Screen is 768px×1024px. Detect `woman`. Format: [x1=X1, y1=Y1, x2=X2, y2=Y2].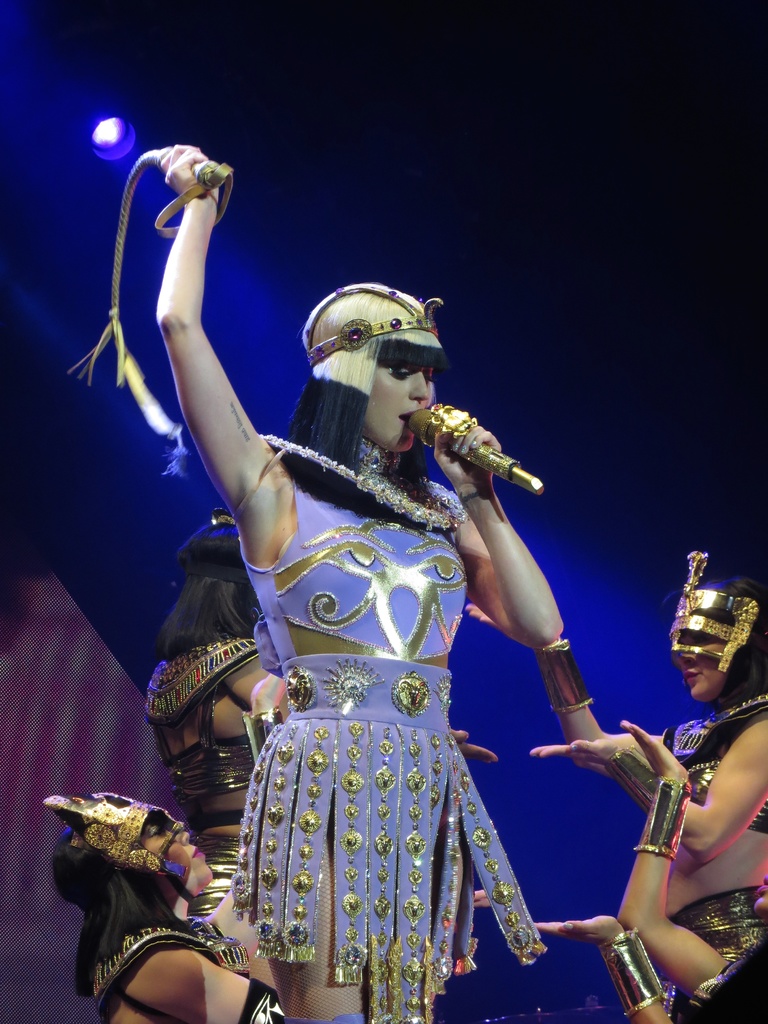
[x1=126, y1=207, x2=621, y2=987].
